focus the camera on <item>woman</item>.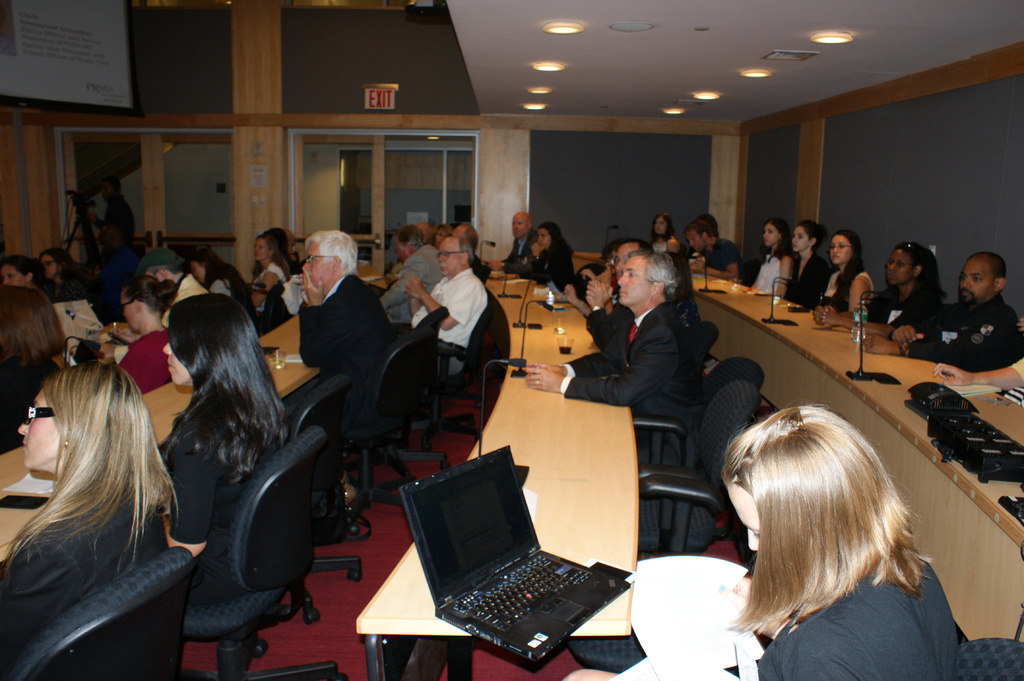
Focus region: l=40, t=244, r=86, b=297.
